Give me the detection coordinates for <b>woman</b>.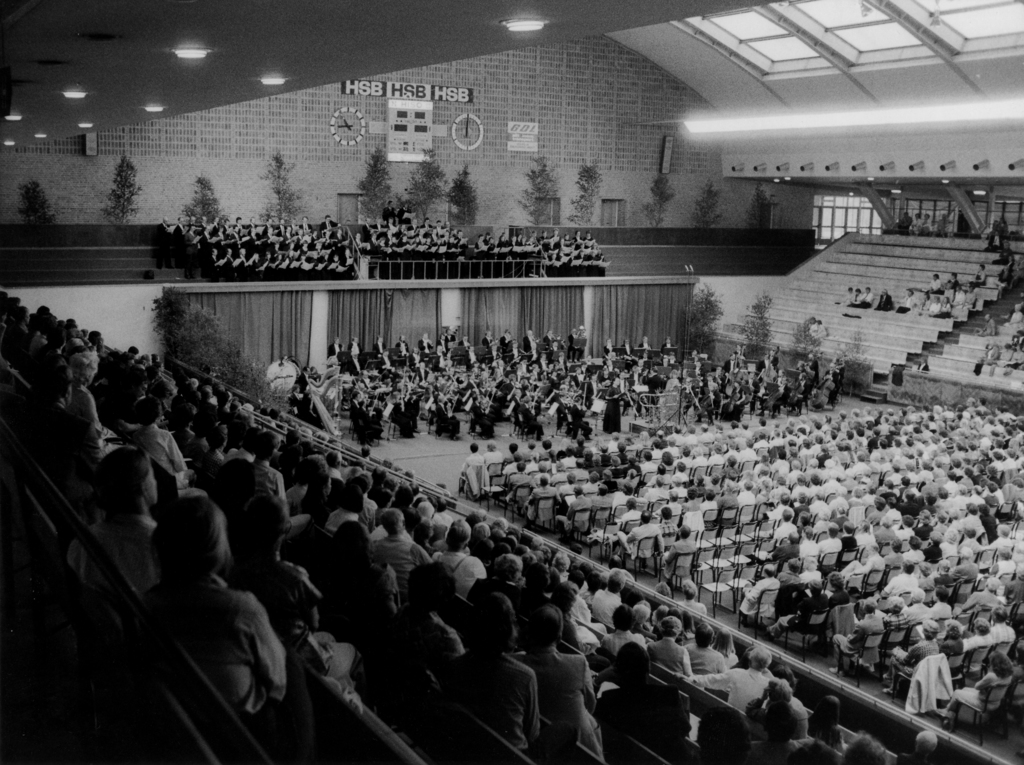
pyautogui.locateOnScreen(582, 446, 595, 467).
